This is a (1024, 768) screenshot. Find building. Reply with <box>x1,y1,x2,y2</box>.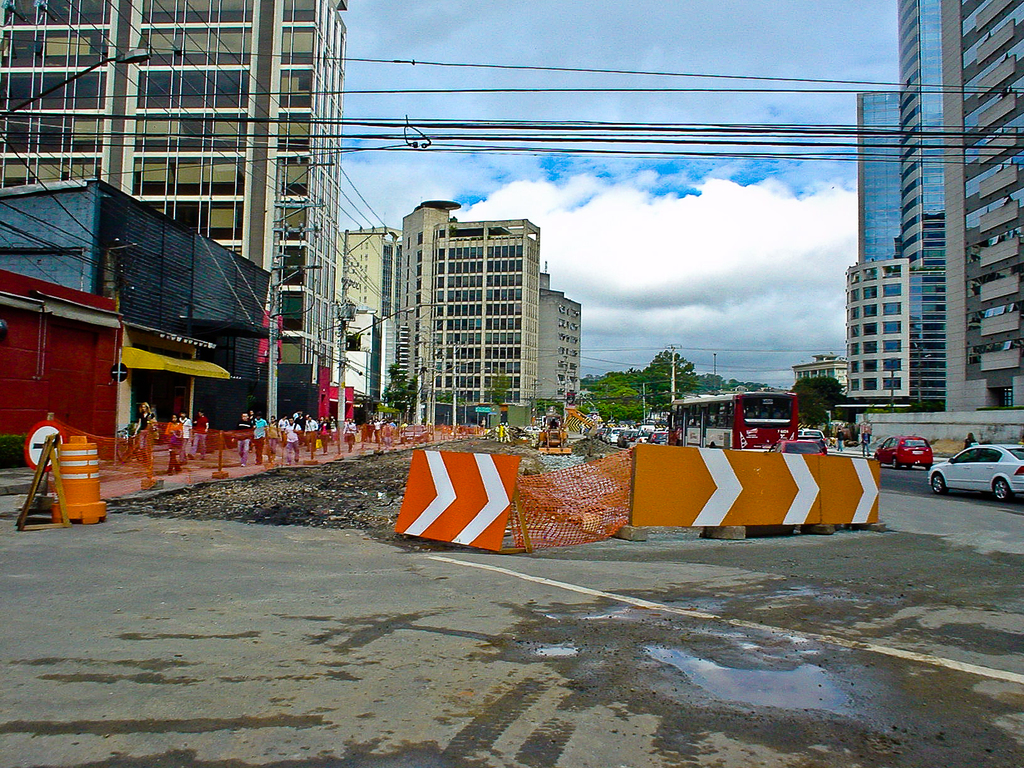
<box>0,177,271,431</box>.
